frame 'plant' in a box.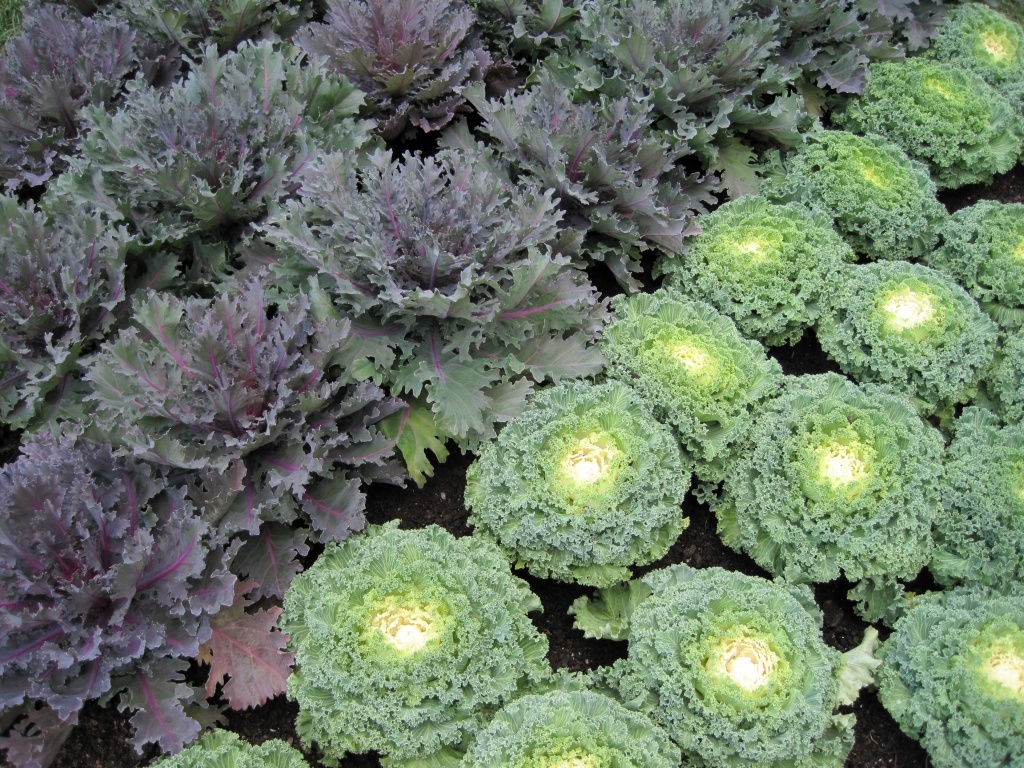
152 722 306 767.
